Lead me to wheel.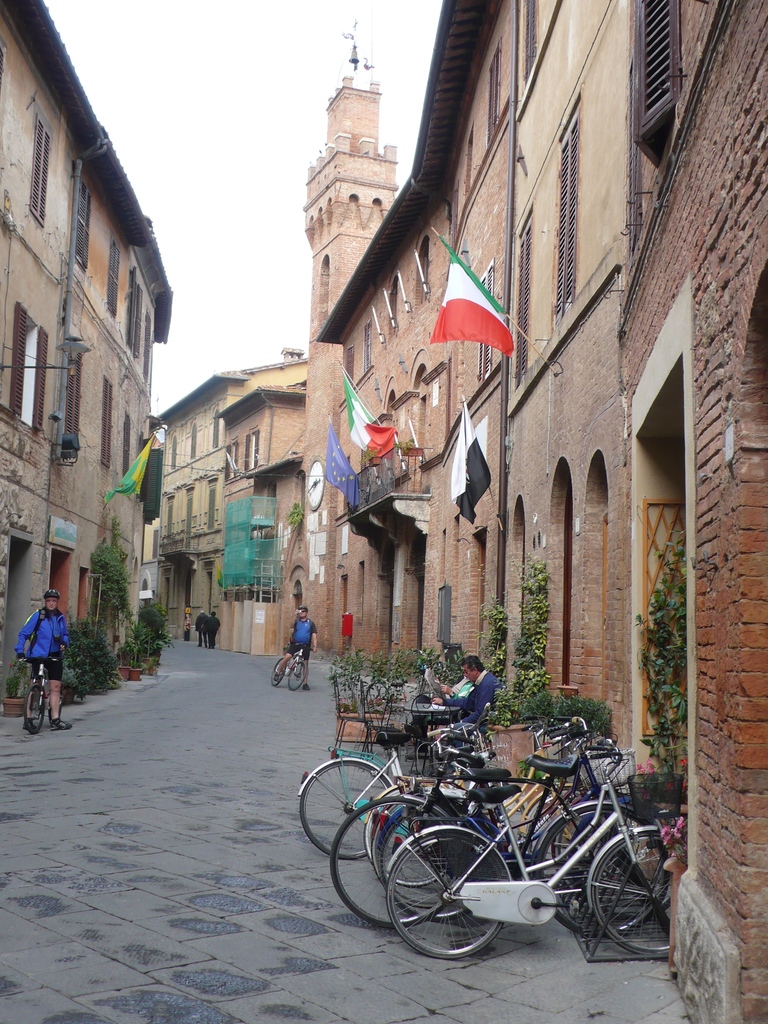
Lead to [left=591, top=828, right=675, bottom=959].
